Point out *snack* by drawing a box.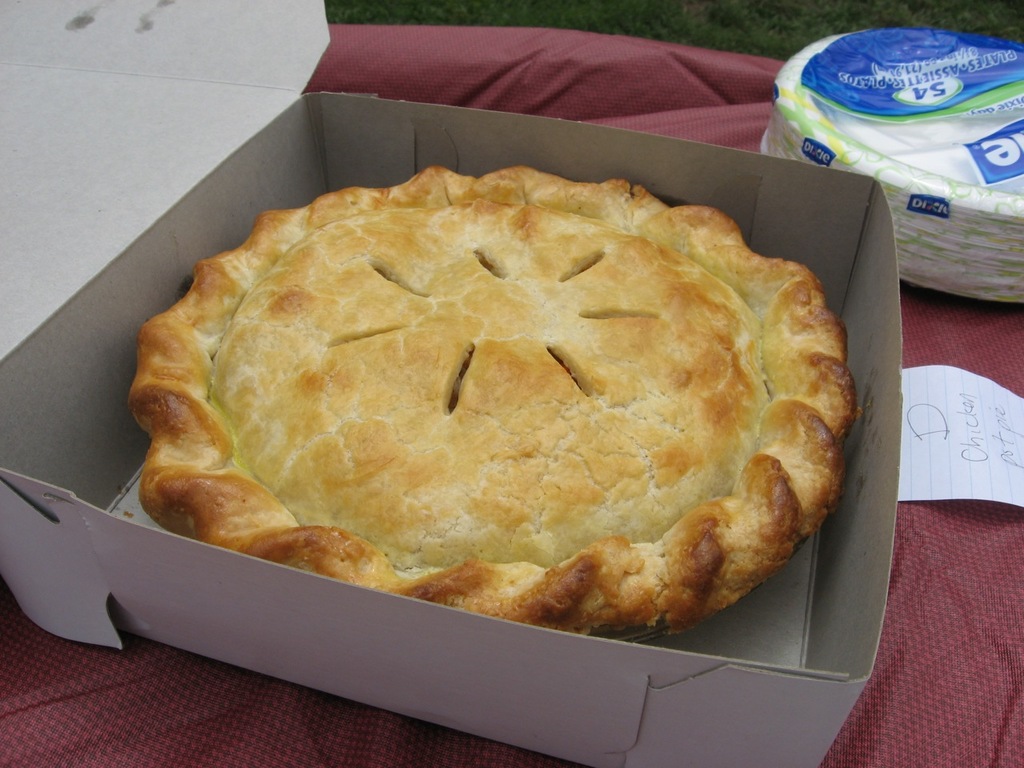
bbox=[131, 165, 828, 651].
